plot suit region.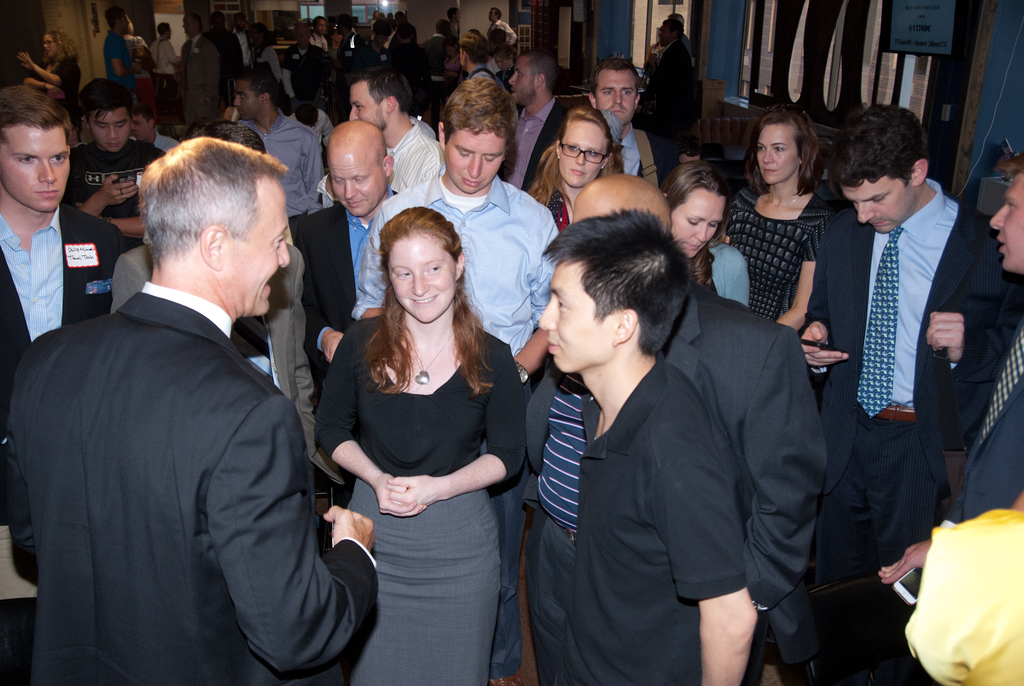
Plotted at bbox(179, 35, 218, 123).
